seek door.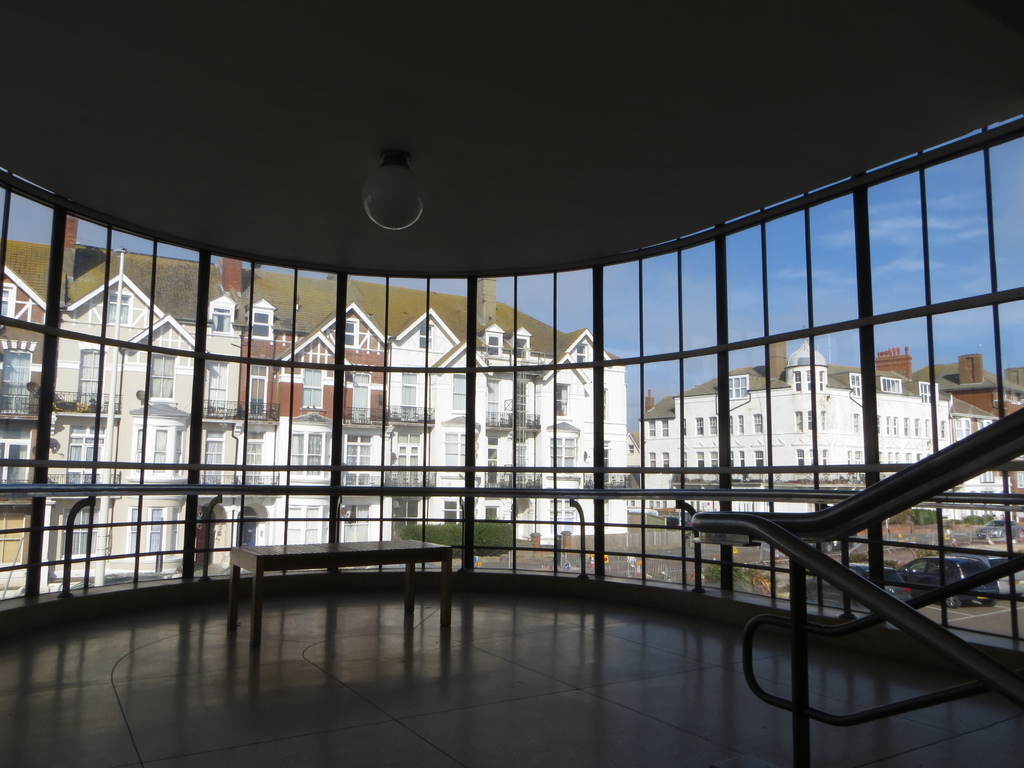
<bbox>486, 445, 501, 484</bbox>.
